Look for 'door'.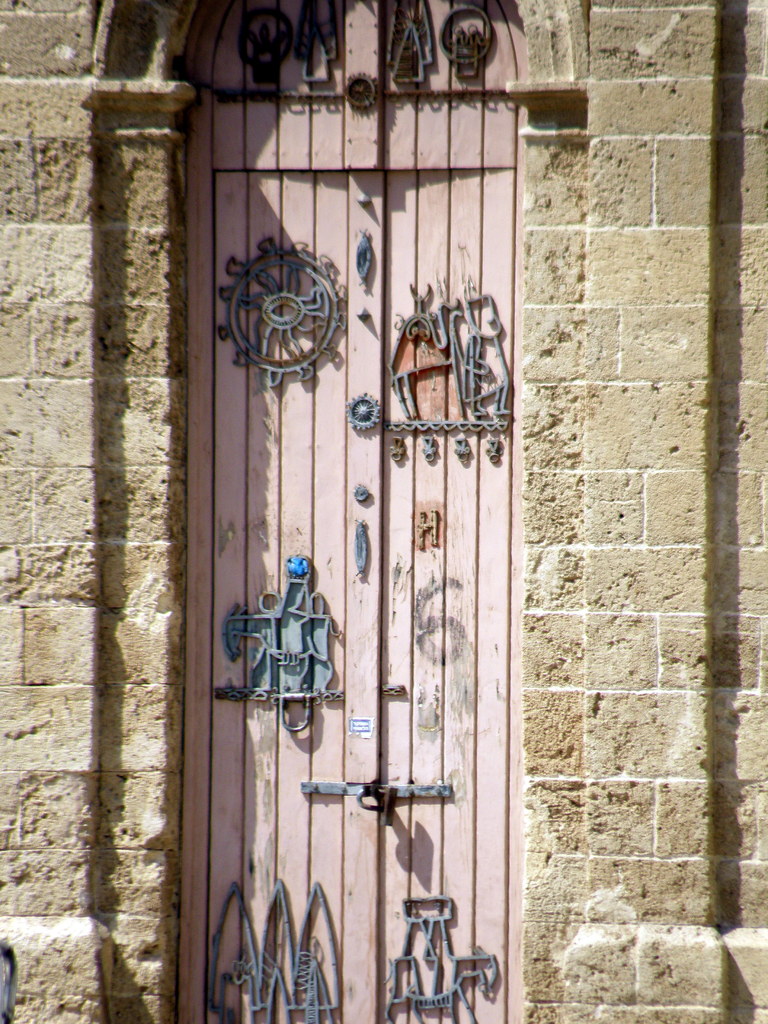
Found: left=172, top=71, right=538, bottom=1023.
